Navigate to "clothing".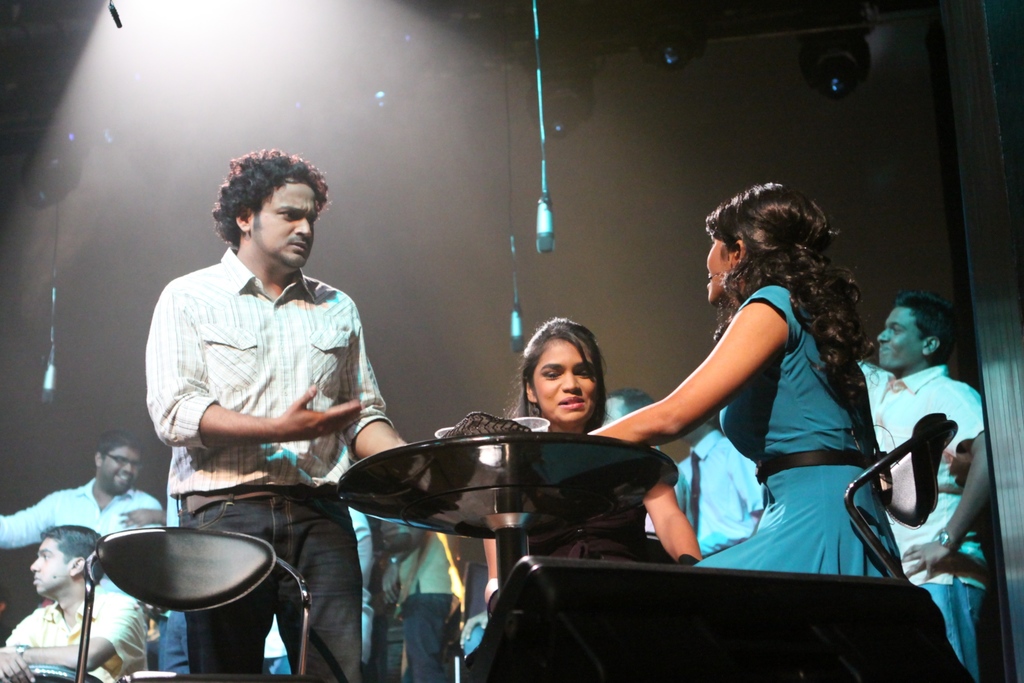
Navigation target: rect(689, 278, 906, 579).
